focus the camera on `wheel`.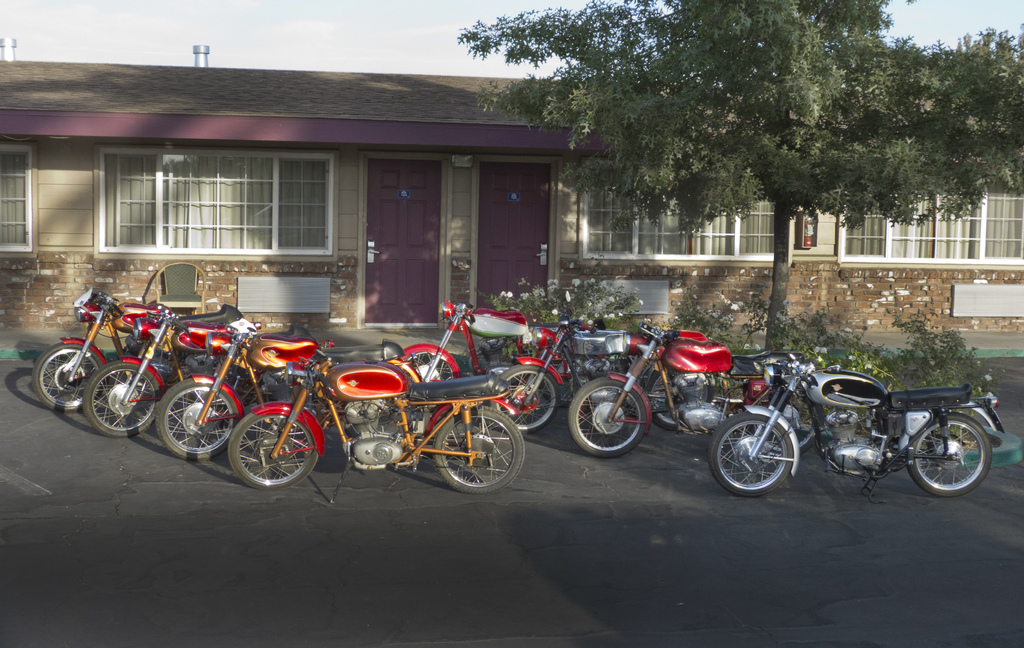
Focus region: 34, 340, 106, 413.
